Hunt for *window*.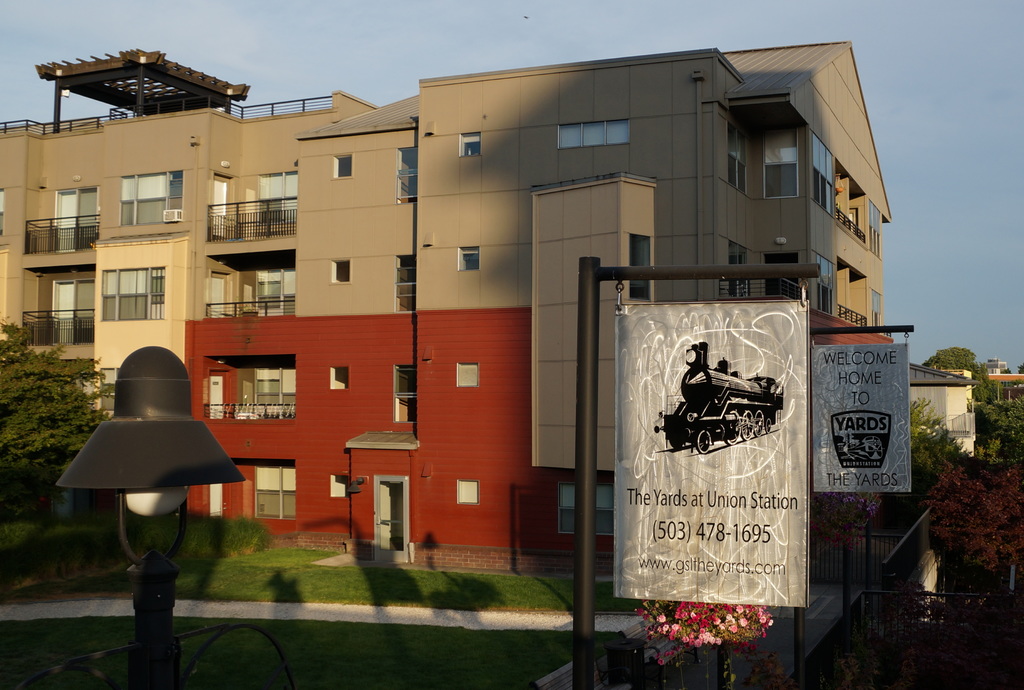
Hunted down at BBox(728, 239, 754, 298).
